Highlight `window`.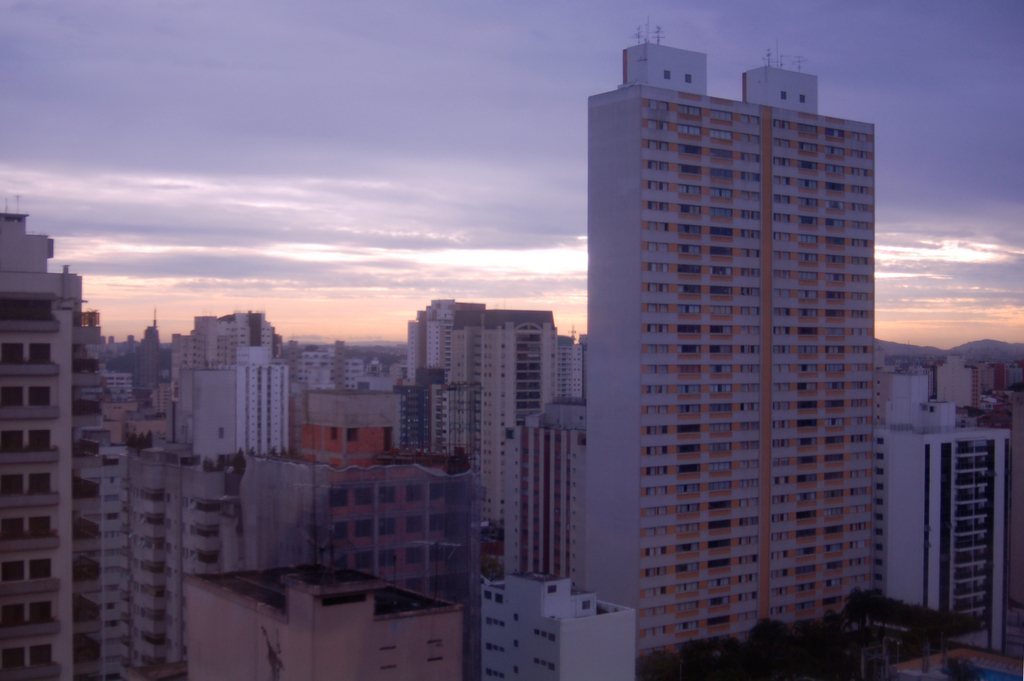
Highlighted region: 406, 487, 414, 500.
